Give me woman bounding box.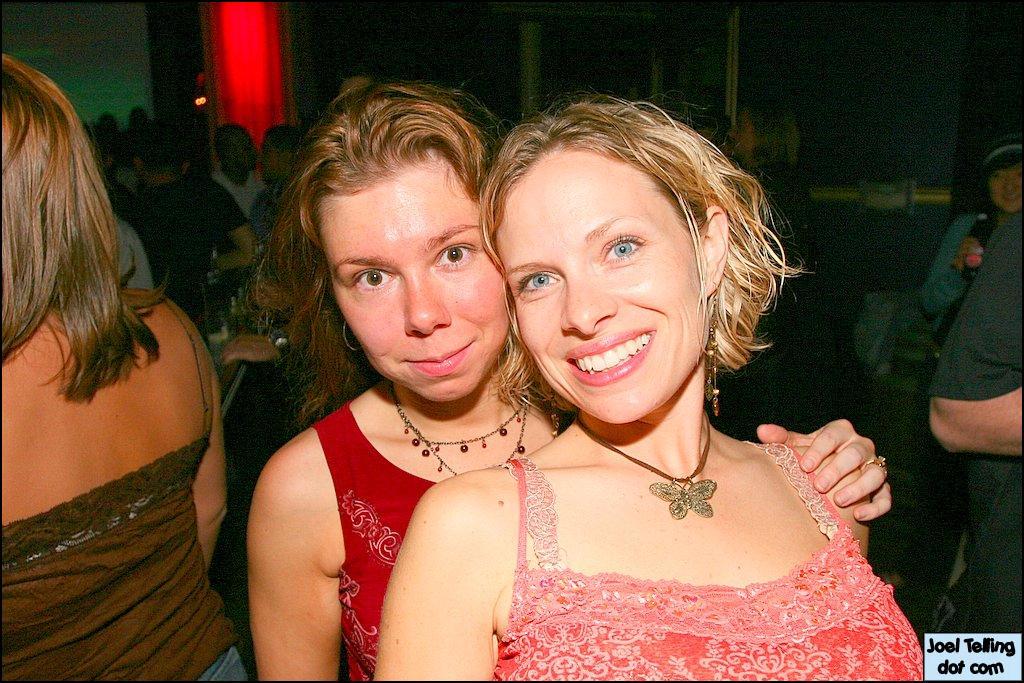
locate(920, 123, 1023, 333).
